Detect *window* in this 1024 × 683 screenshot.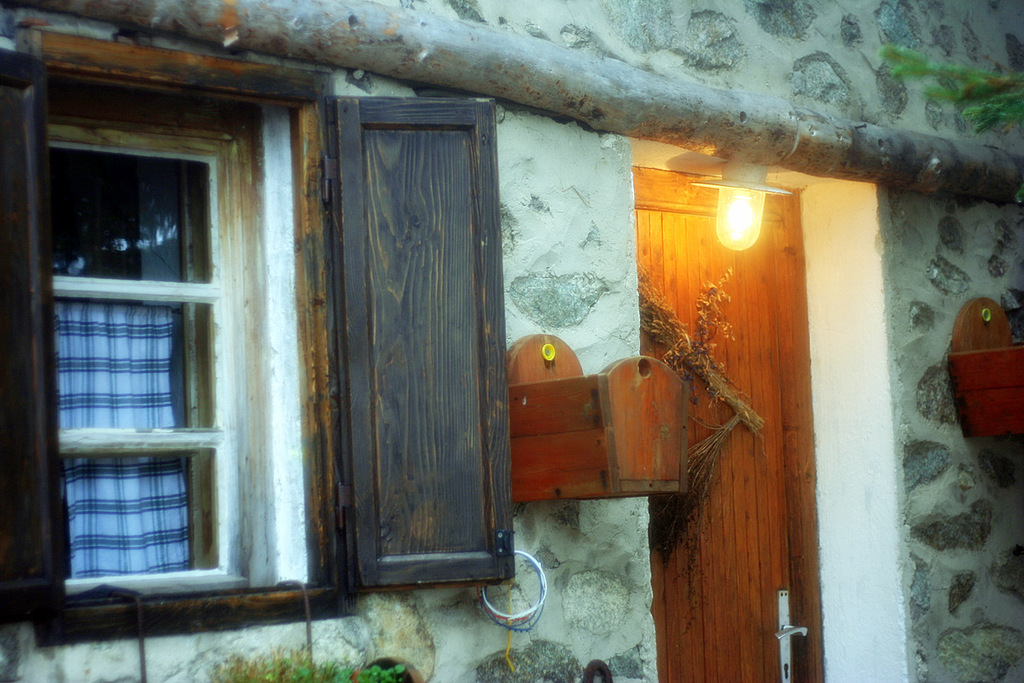
Detection: (x1=0, y1=26, x2=517, y2=647).
